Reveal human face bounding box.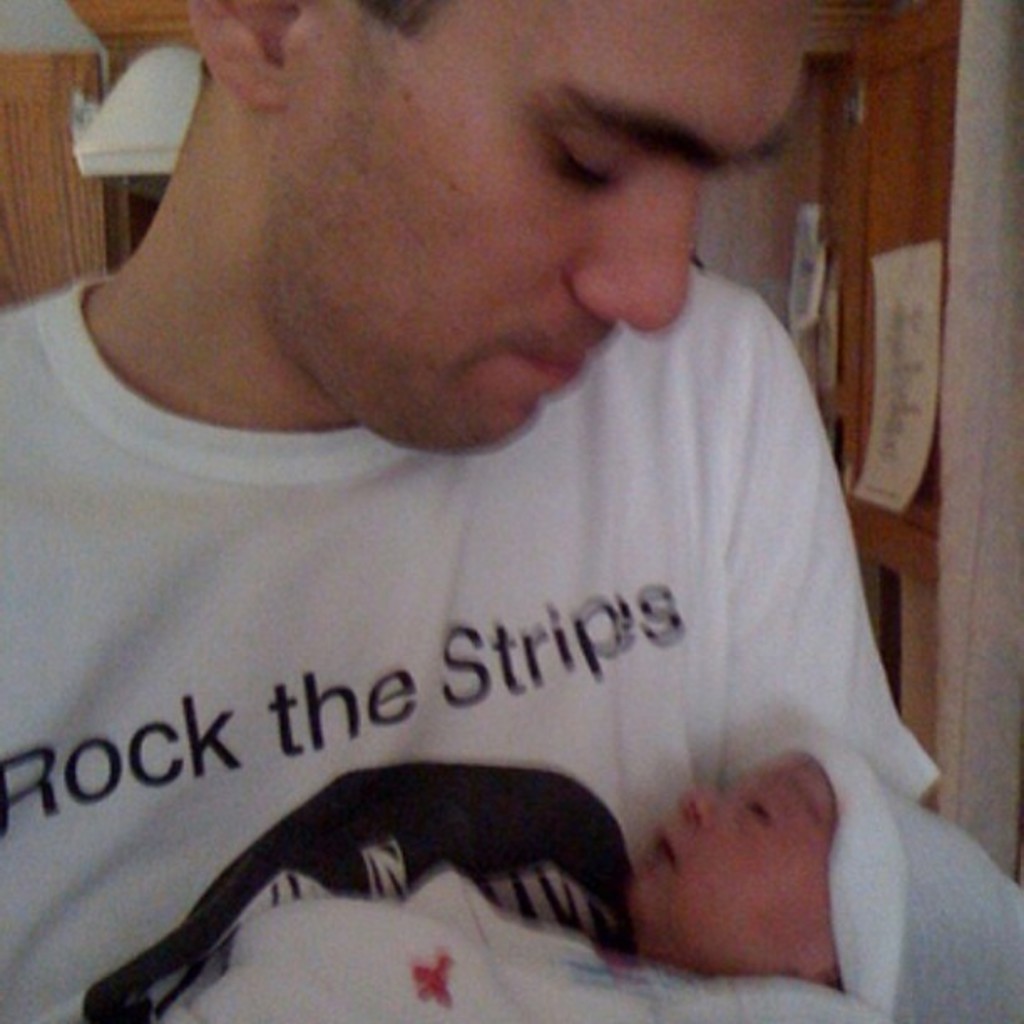
Revealed: box=[614, 745, 857, 964].
